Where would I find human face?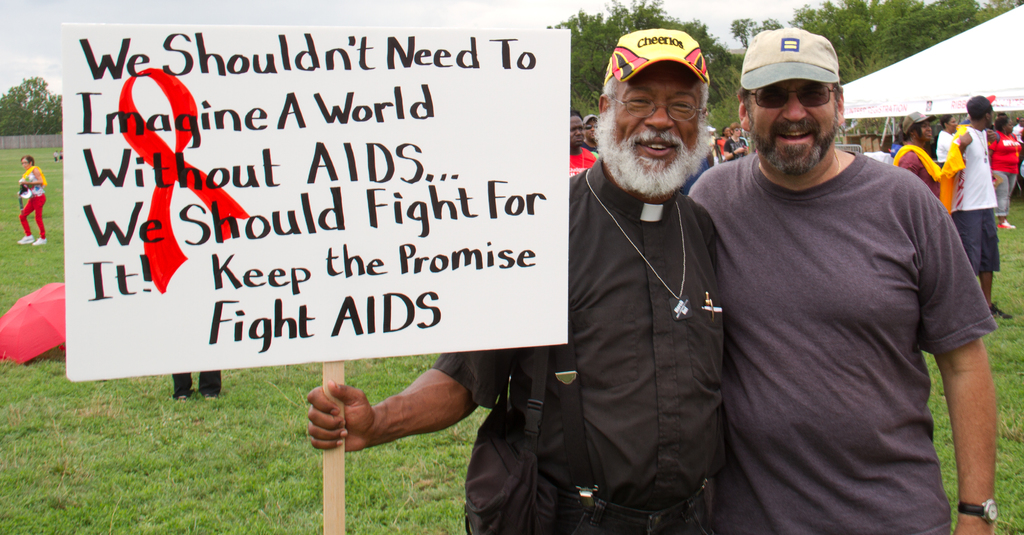
At l=755, t=81, r=838, b=173.
